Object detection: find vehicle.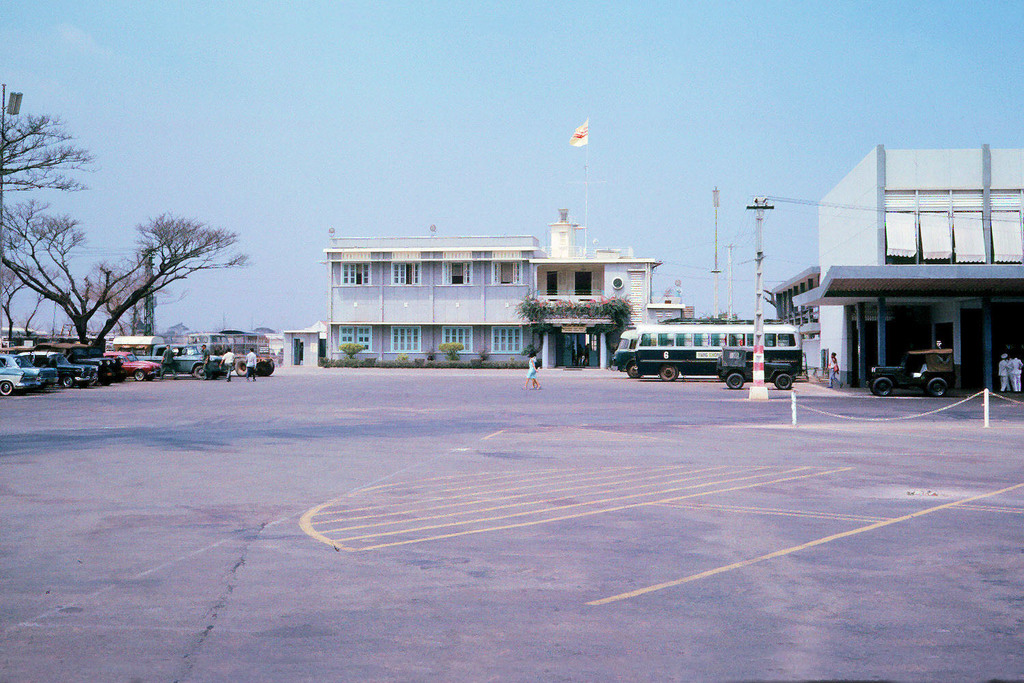
<bbox>0, 352, 38, 397</bbox>.
